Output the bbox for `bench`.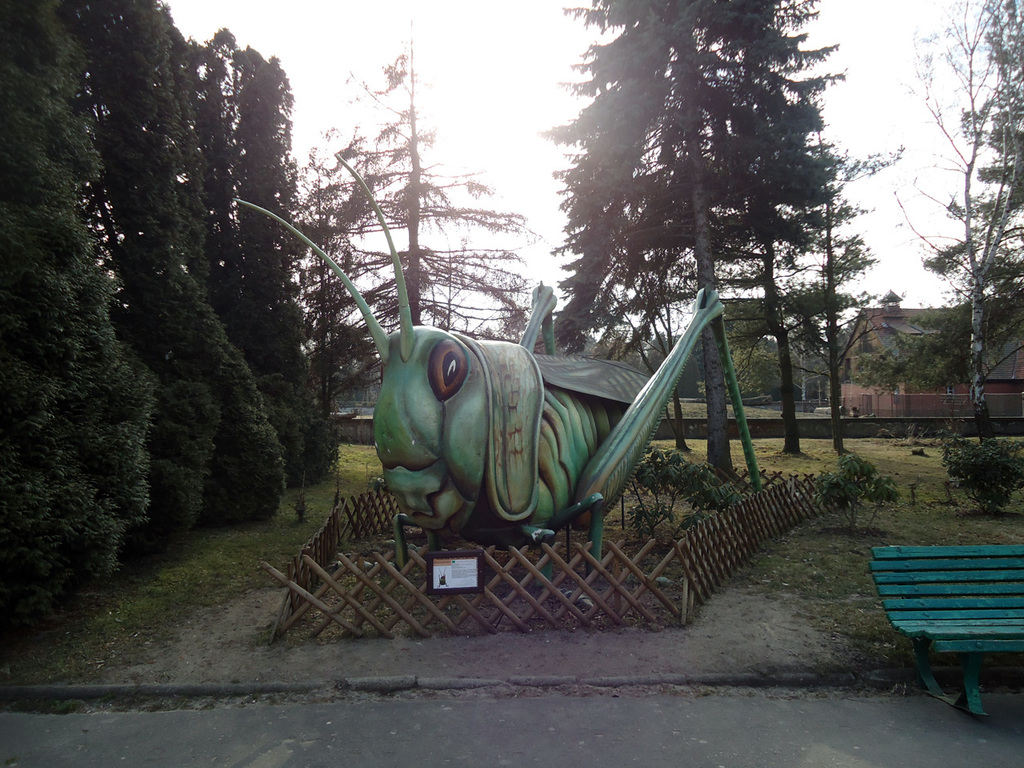
x1=862 y1=540 x2=1023 y2=720.
